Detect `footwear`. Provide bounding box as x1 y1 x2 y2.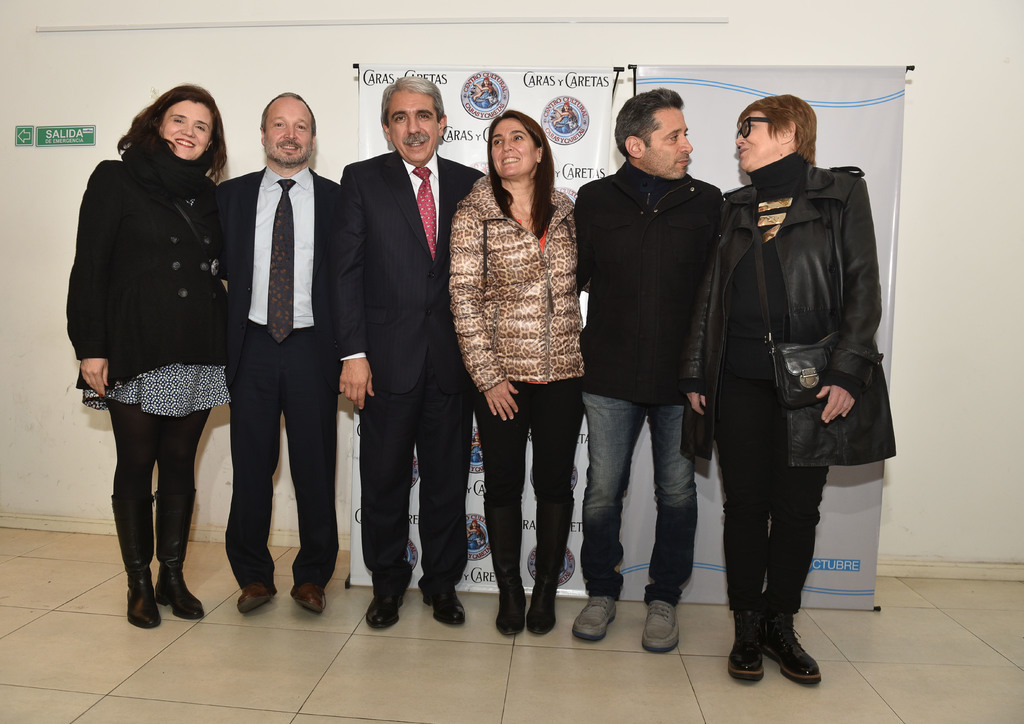
123 569 165 632.
